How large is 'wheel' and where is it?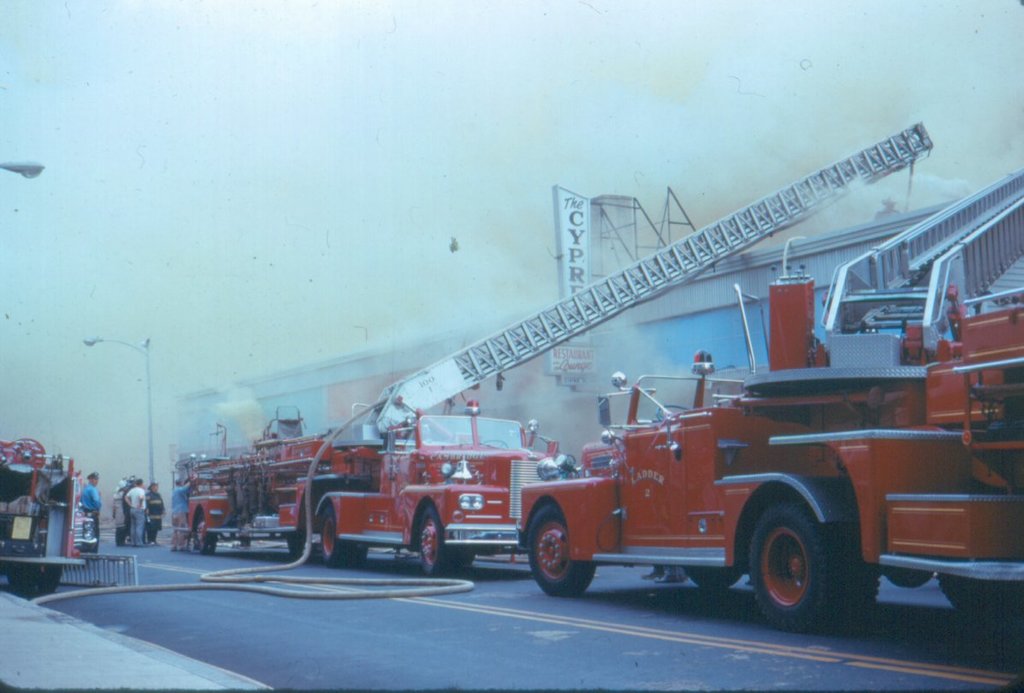
Bounding box: Rect(746, 497, 855, 632).
